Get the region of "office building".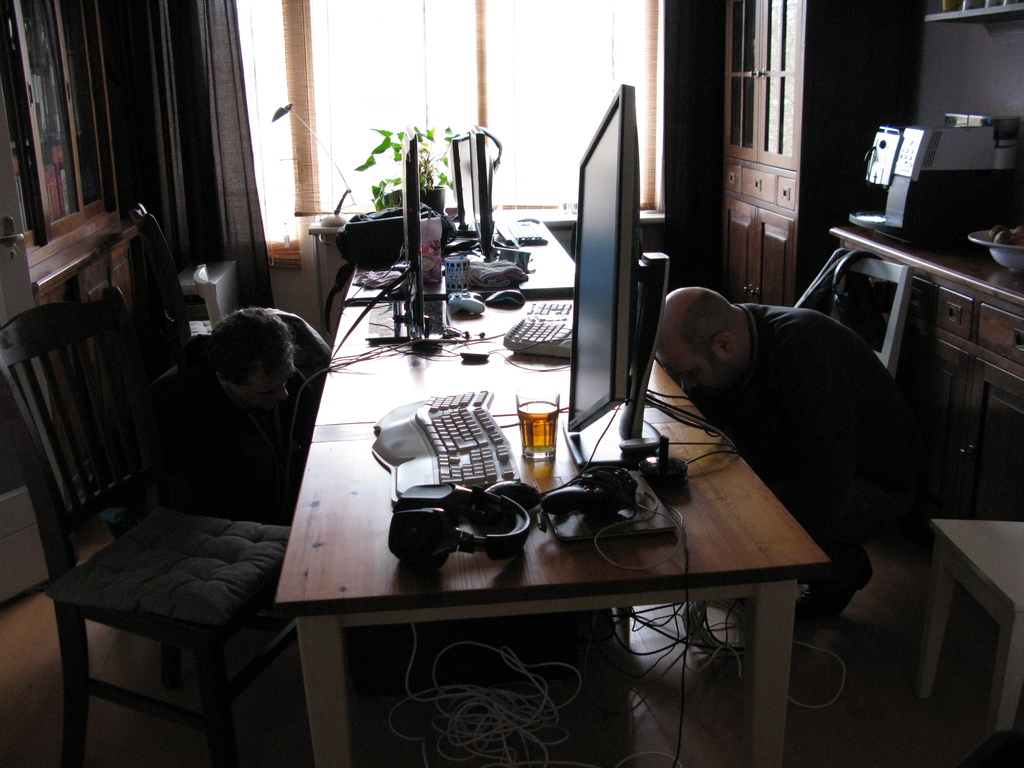
x1=0 y1=0 x2=1023 y2=767.
